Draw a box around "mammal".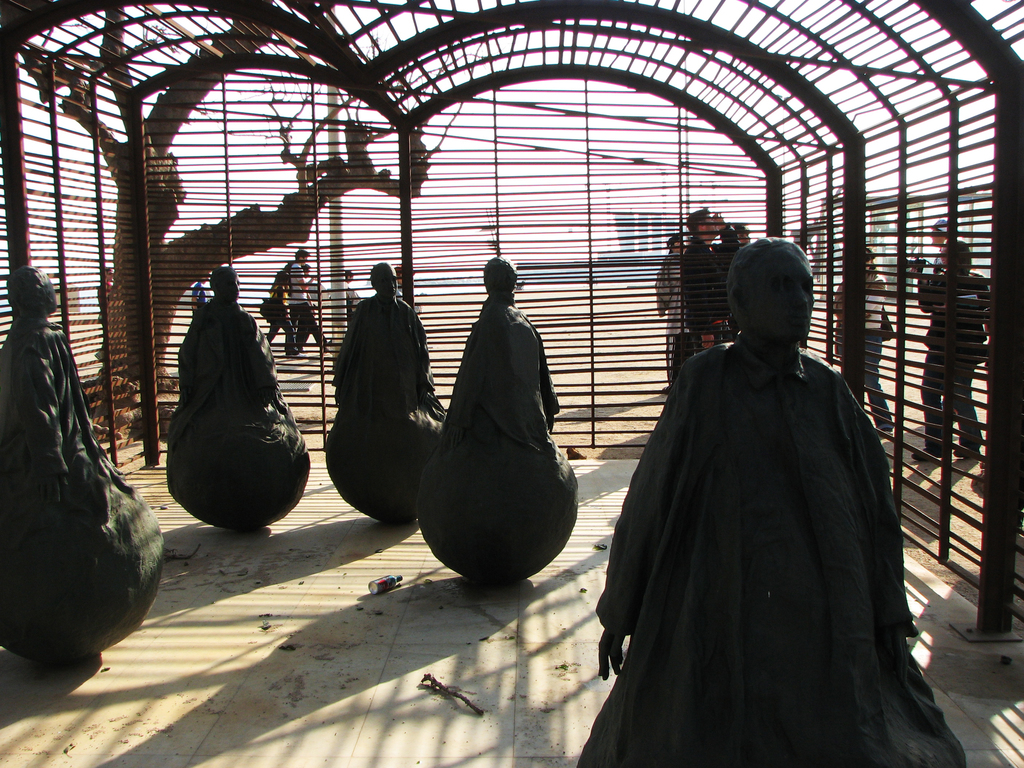
344:271:365:321.
